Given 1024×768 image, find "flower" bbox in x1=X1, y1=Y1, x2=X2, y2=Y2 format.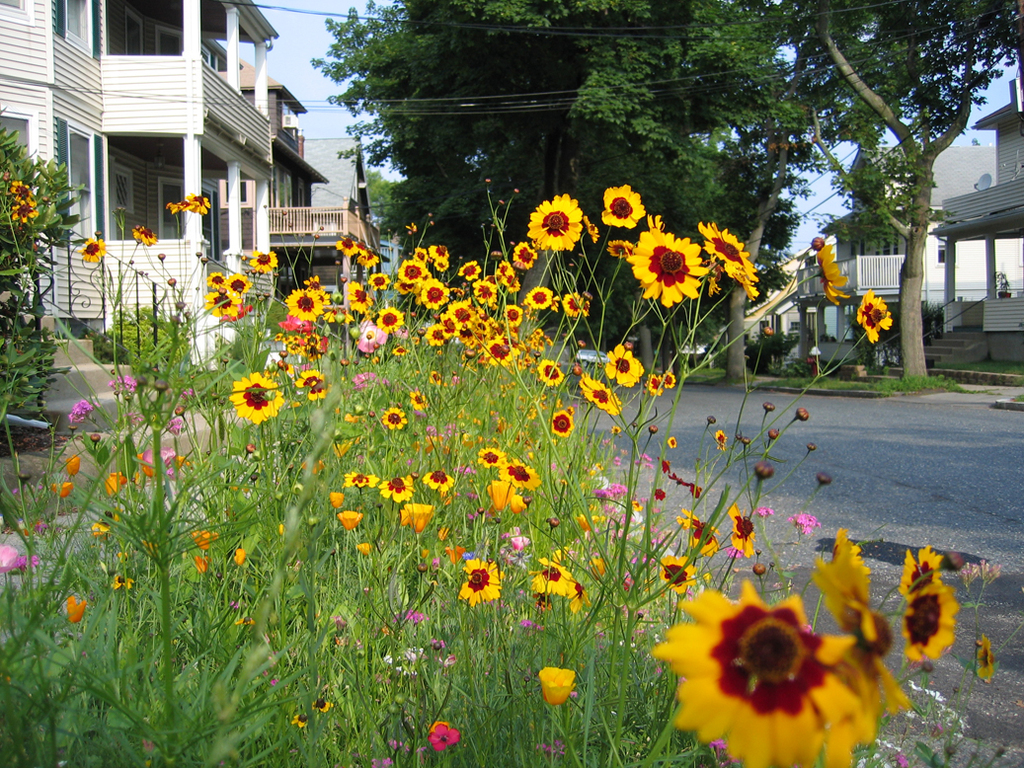
x1=209, y1=356, x2=298, y2=430.
